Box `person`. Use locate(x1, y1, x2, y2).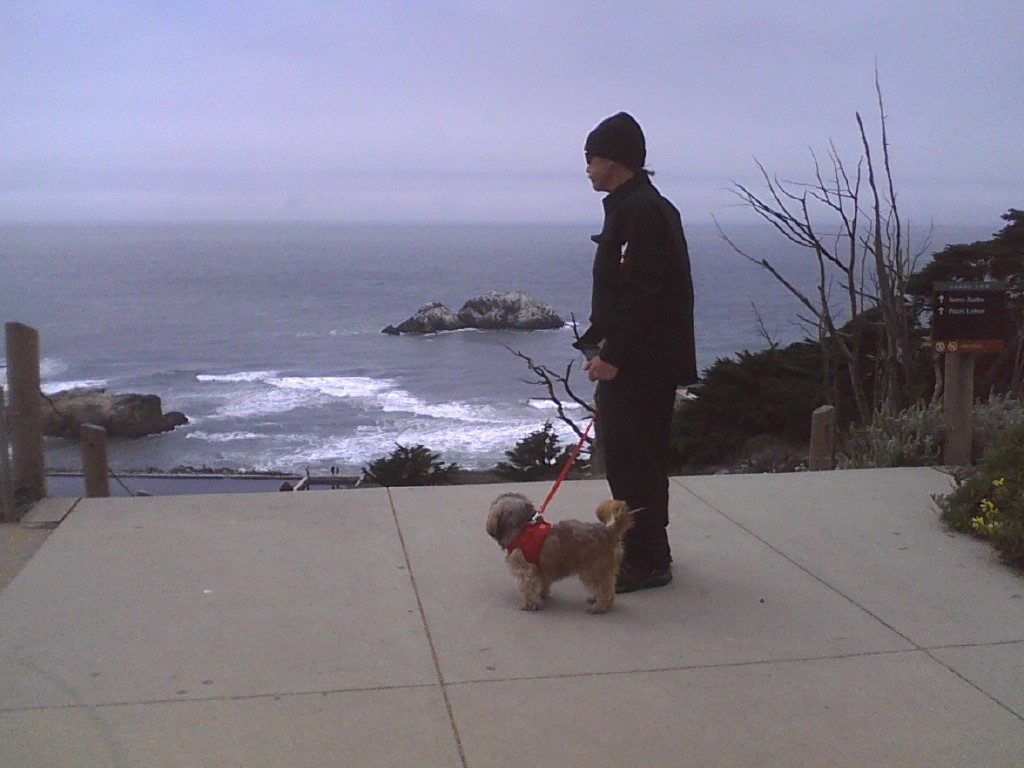
locate(536, 109, 711, 600).
